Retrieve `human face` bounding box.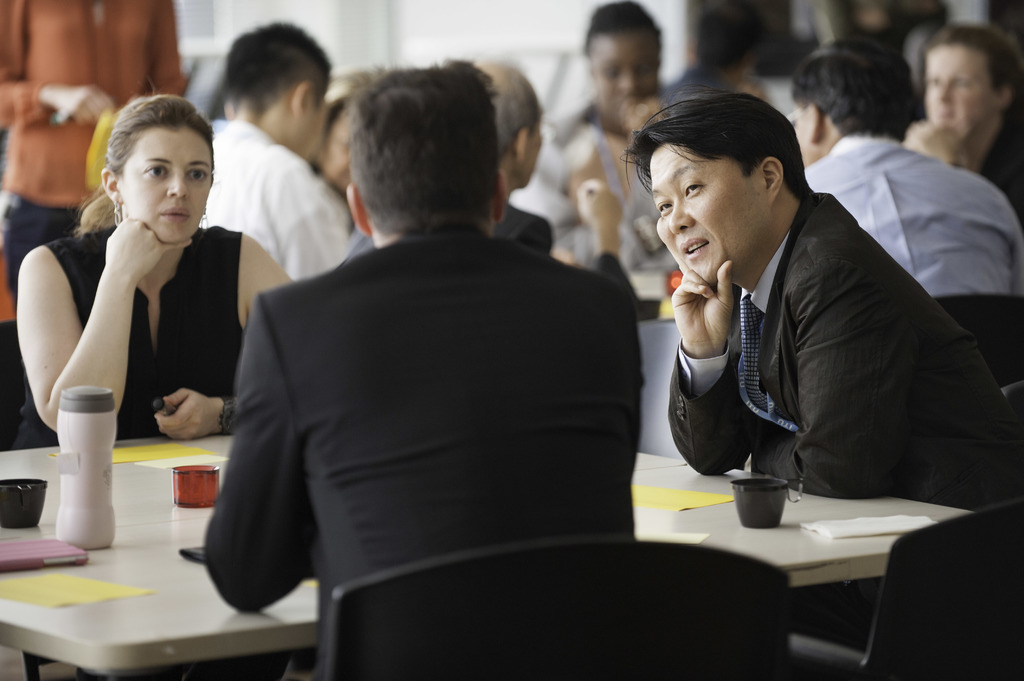
Bounding box: bbox=[920, 39, 982, 132].
